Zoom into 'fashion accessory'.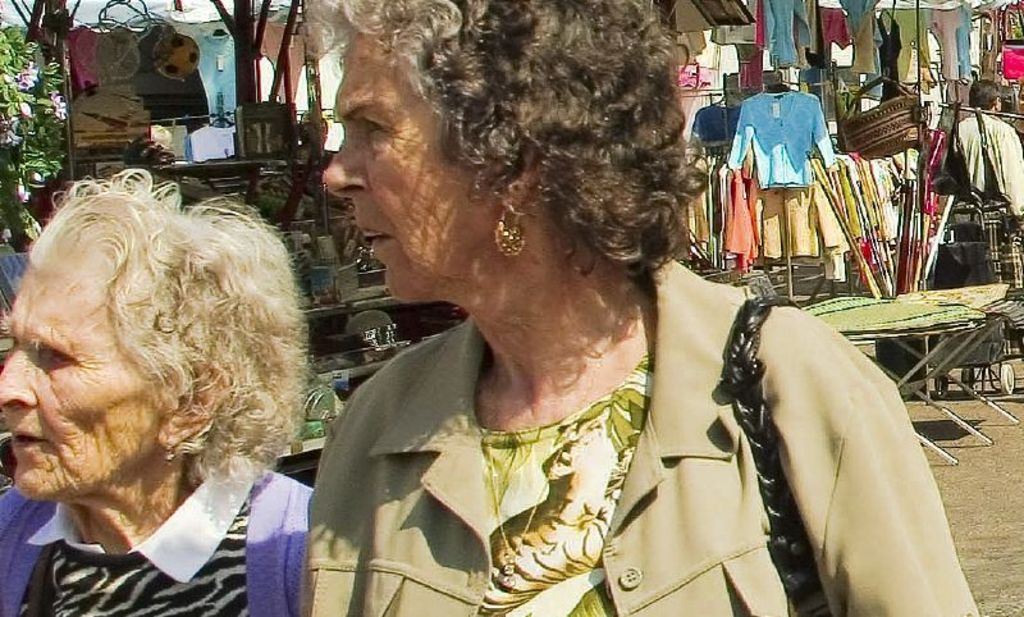
Zoom target: l=159, t=448, r=175, b=469.
